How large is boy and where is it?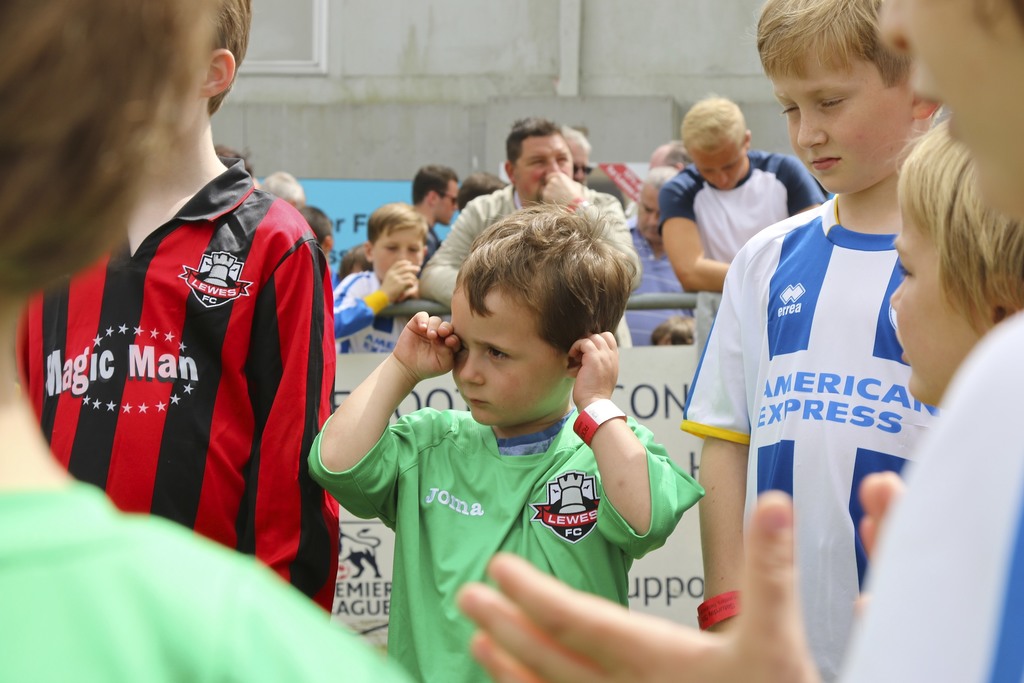
Bounding box: 3, 0, 334, 603.
